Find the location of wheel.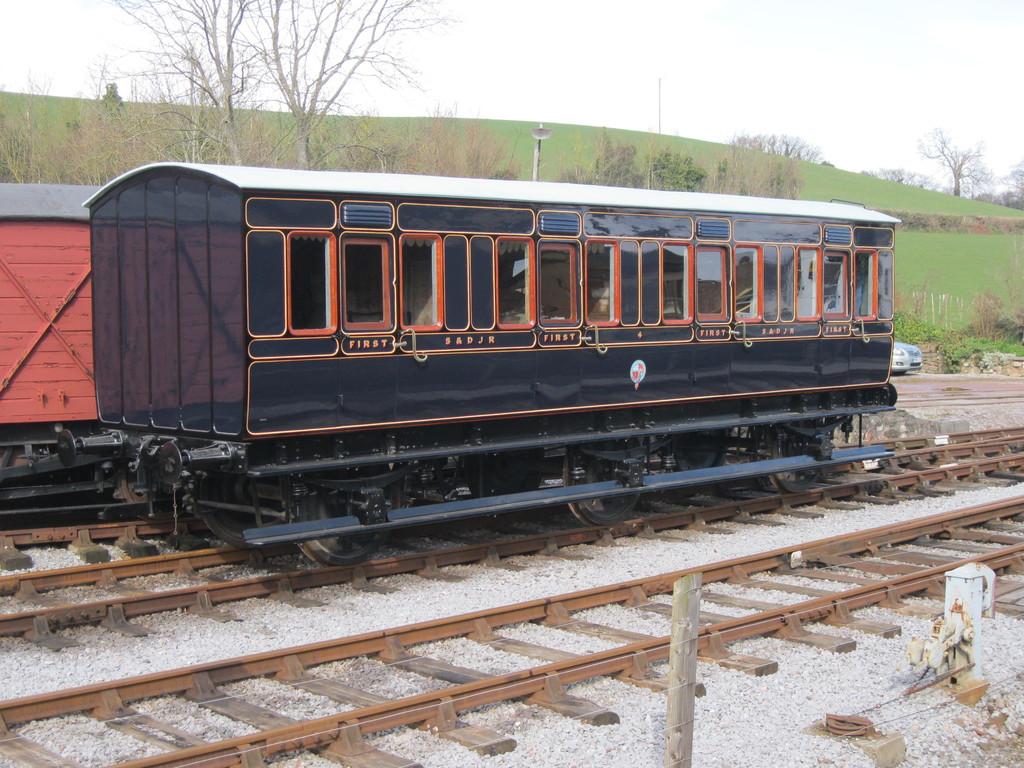
Location: bbox=(465, 447, 547, 499).
